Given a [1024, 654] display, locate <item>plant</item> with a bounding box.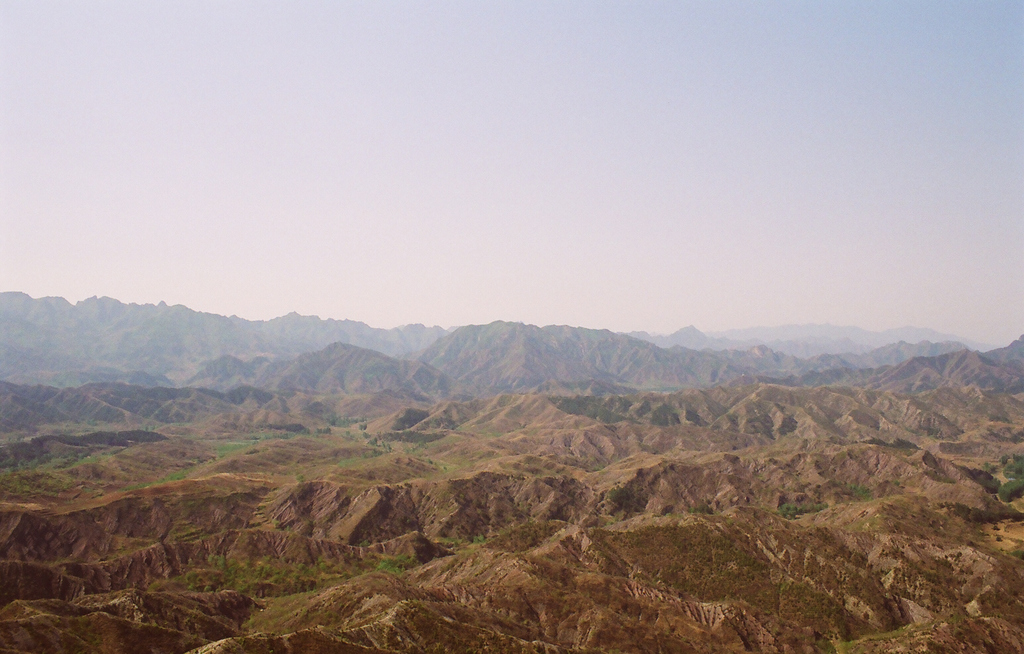
Located: BBox(327, 407, 353, 424).
